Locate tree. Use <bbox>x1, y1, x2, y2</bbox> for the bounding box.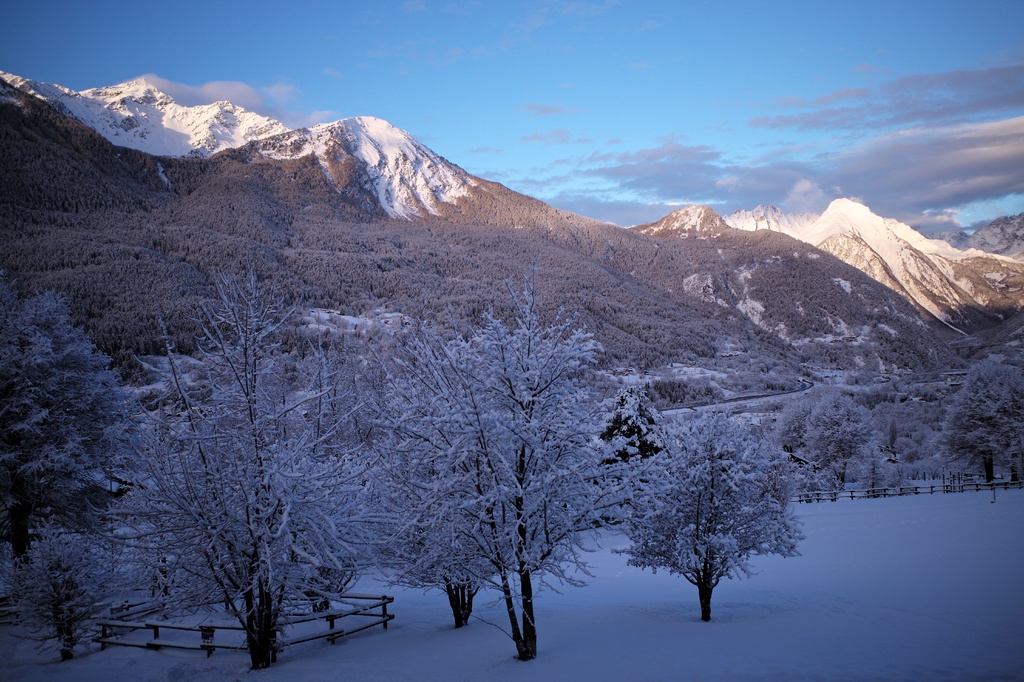
<bbox>861, 390, 947, 488</bbox>.
